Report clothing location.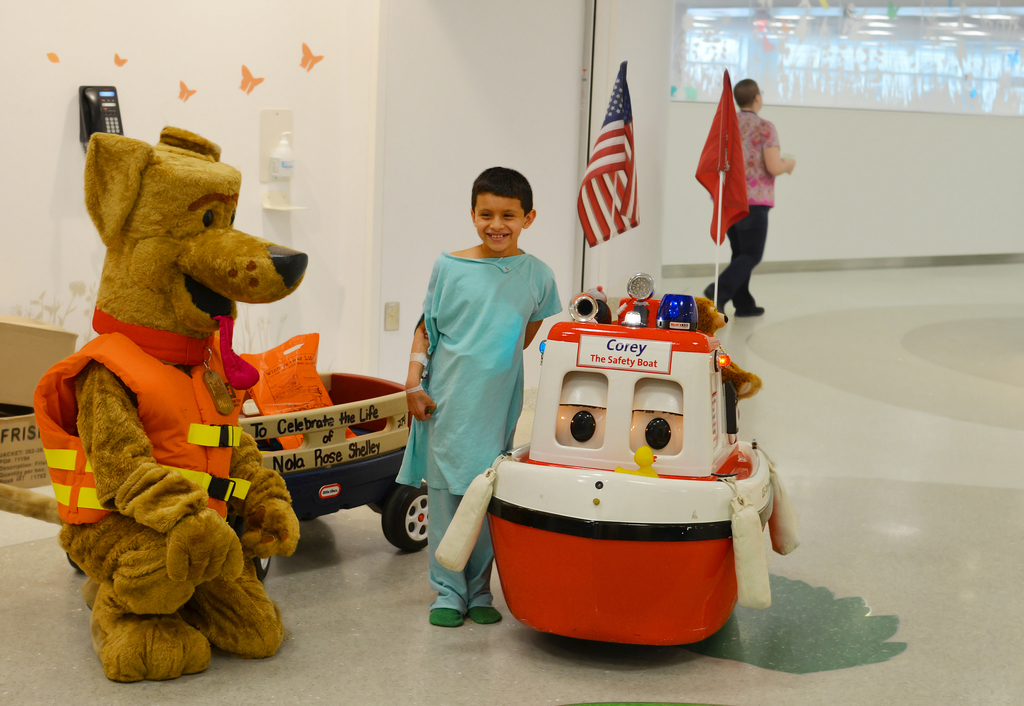
Report: 52, 194, 285, 681.
